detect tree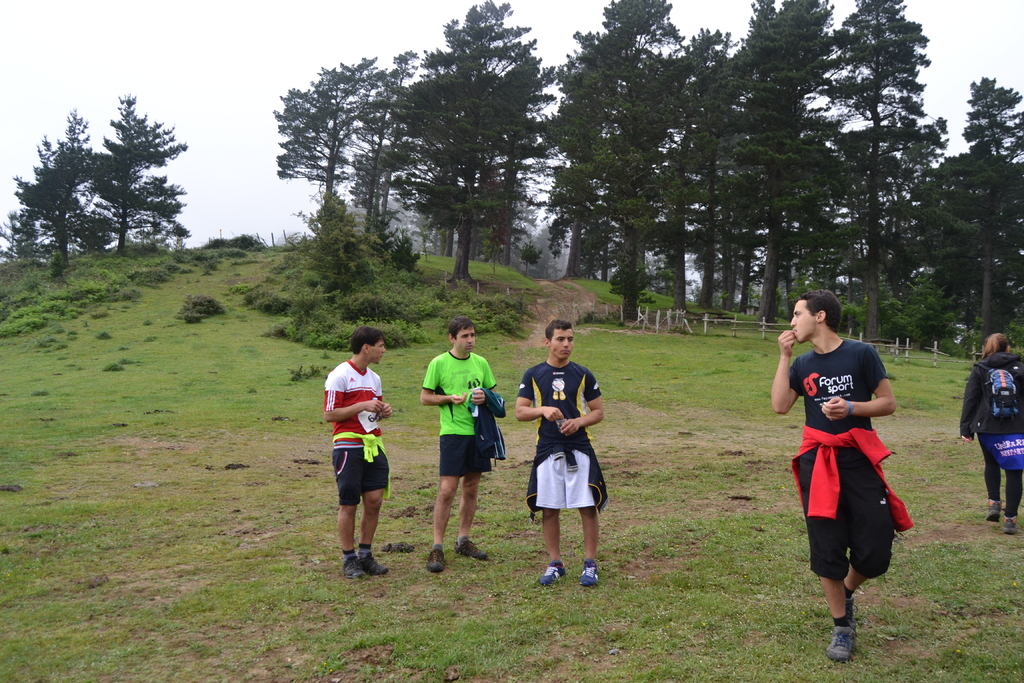
372:55:422:220
